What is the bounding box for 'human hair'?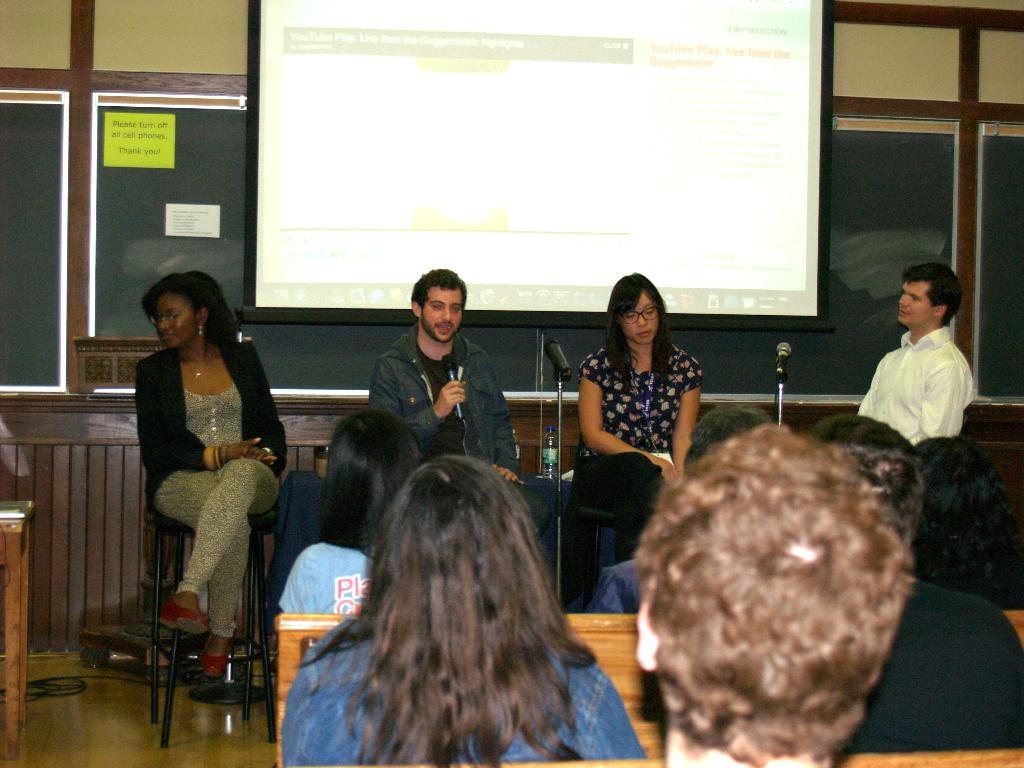
<region>604, 271, 672, 396</region>.
